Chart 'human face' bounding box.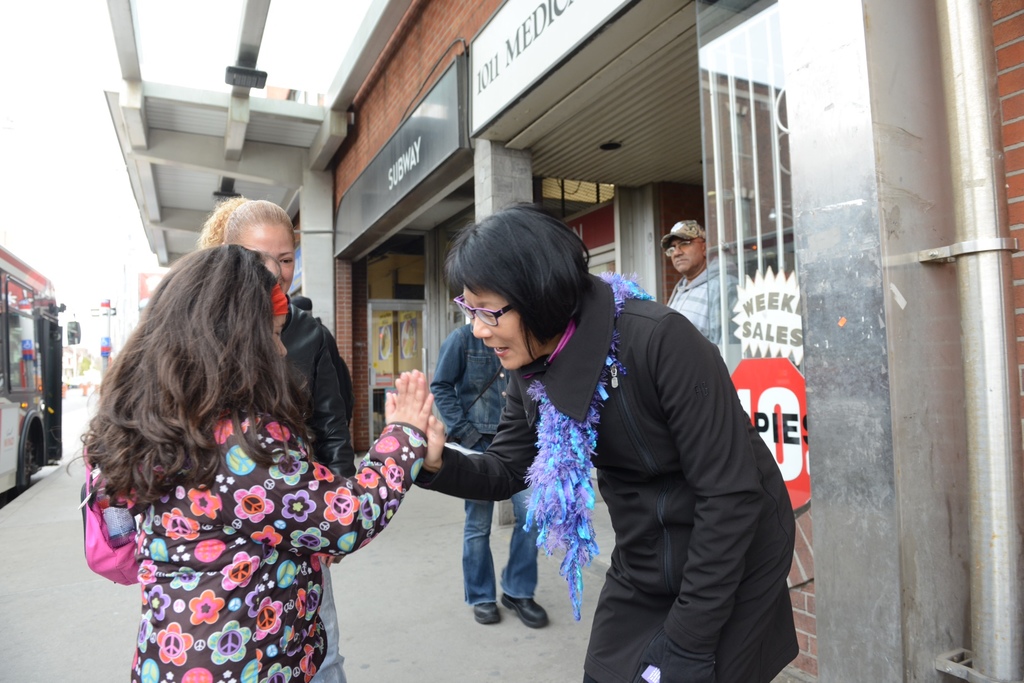
Charted: rect(270, 316, 285, 354).
